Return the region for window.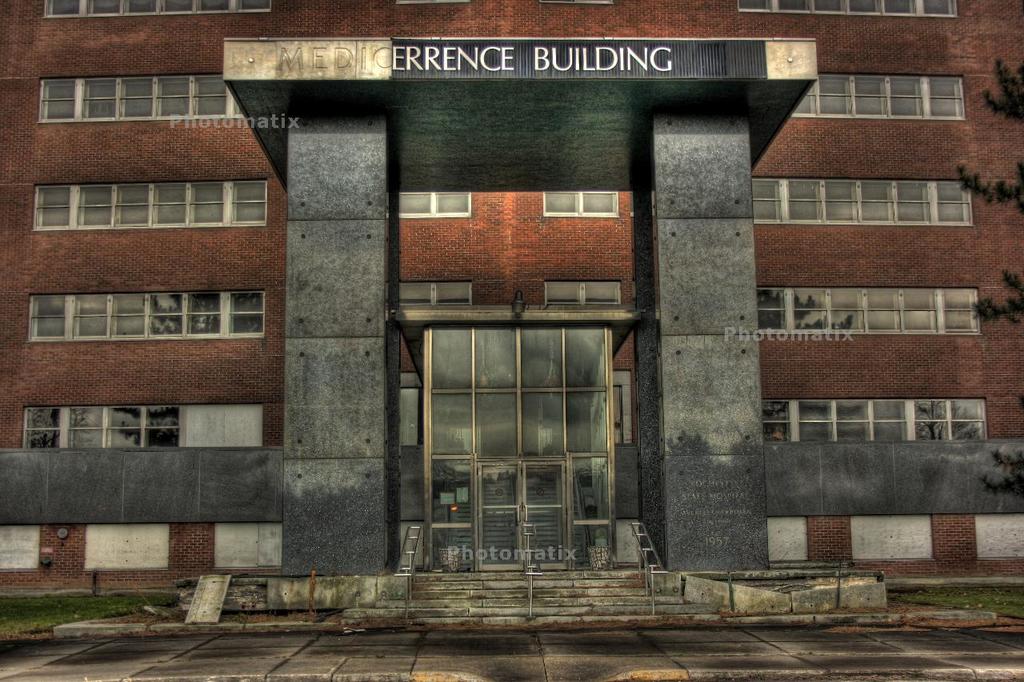
762, 398, 986, 441.
